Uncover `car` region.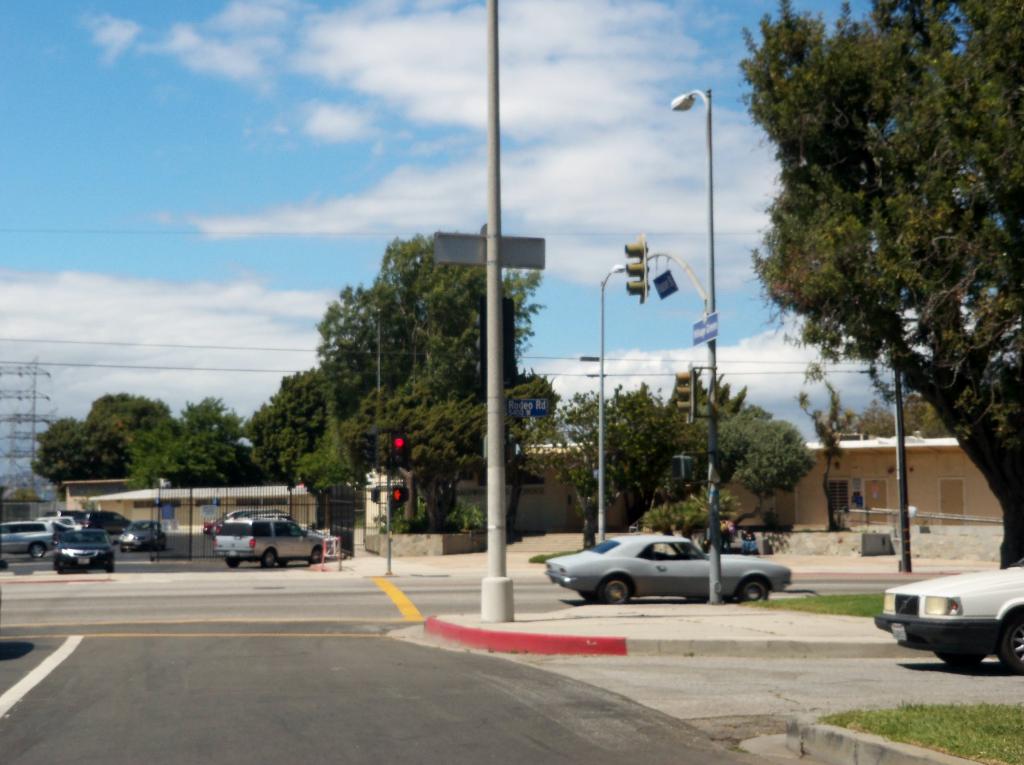
Uncovered: bbox=(215, 517, 322, 572).
